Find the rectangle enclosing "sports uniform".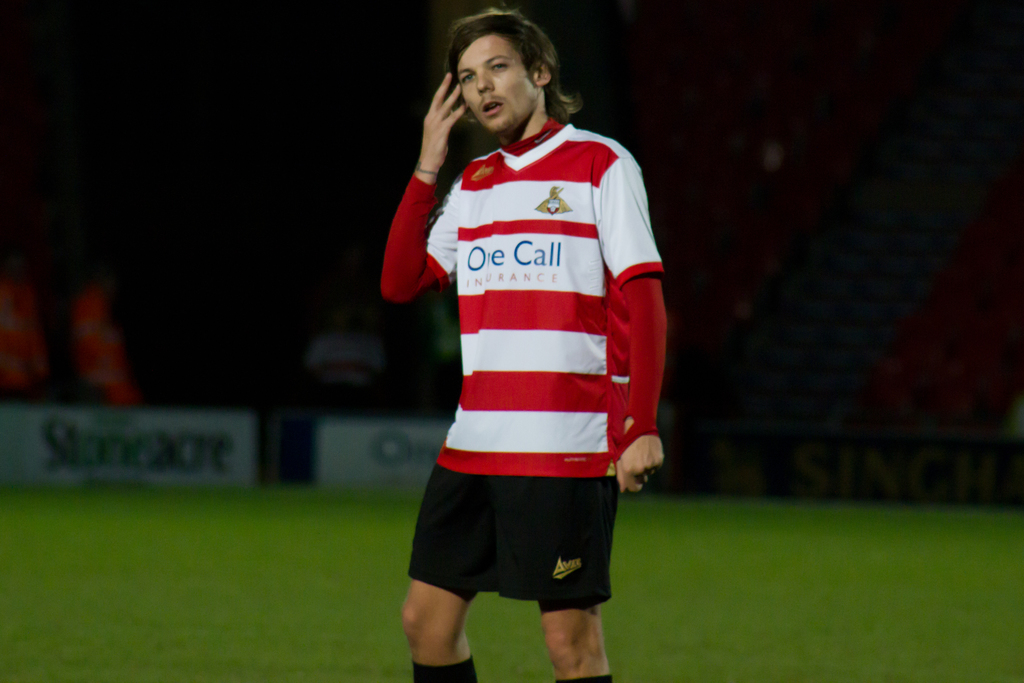
box=[370, 0, 701, 671].
